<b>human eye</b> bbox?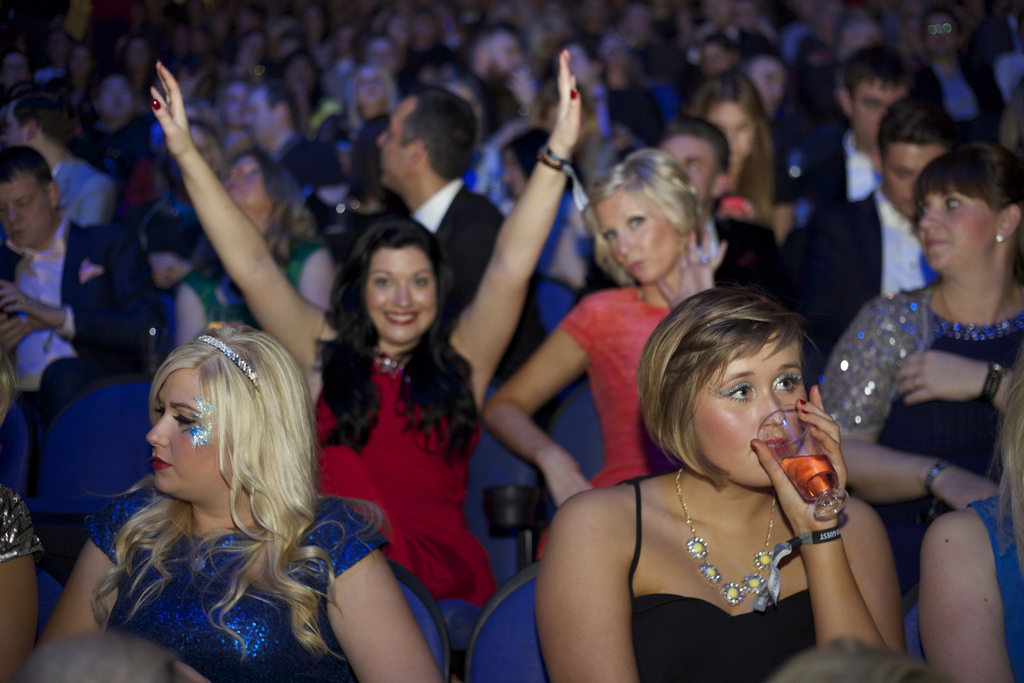
<region>170, 406, 198, 426</region>
